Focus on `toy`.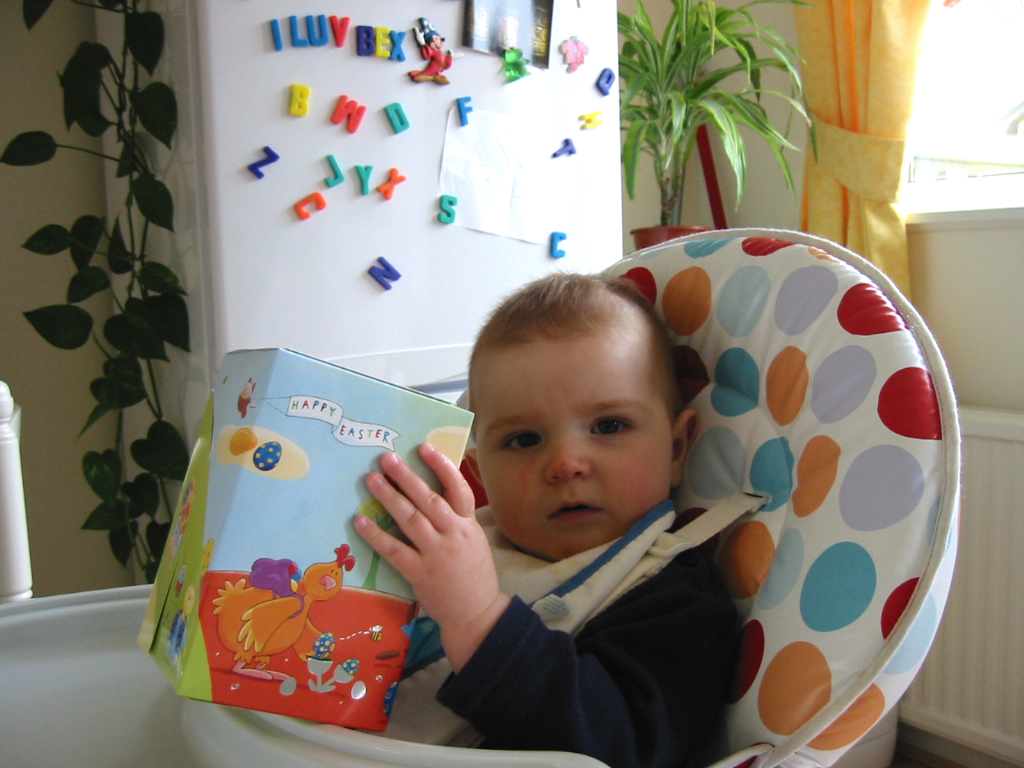
Focused at box=[387, 105, 406, 134].
